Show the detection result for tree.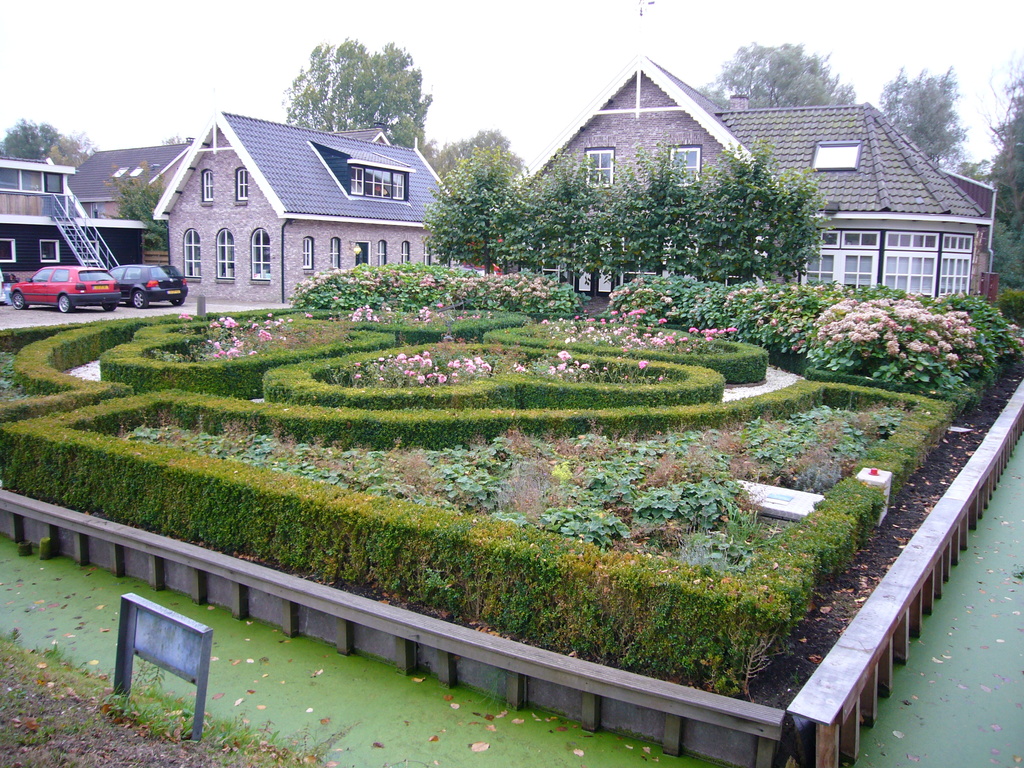
{"x1": 289, "y1": 39, "x2": 435, "y2": 150}.
